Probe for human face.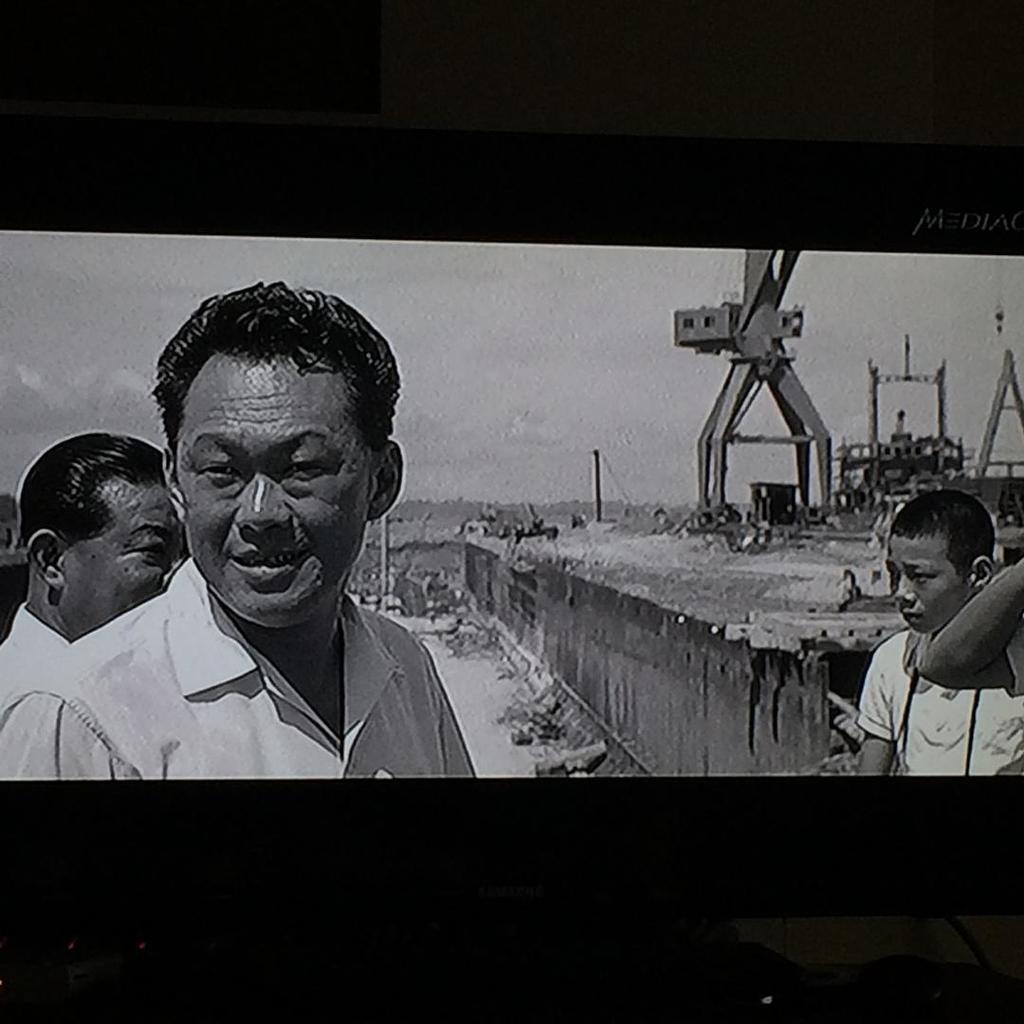
Probe result: pyautogui.locateOnScreen(172, 363, 373, 629).
